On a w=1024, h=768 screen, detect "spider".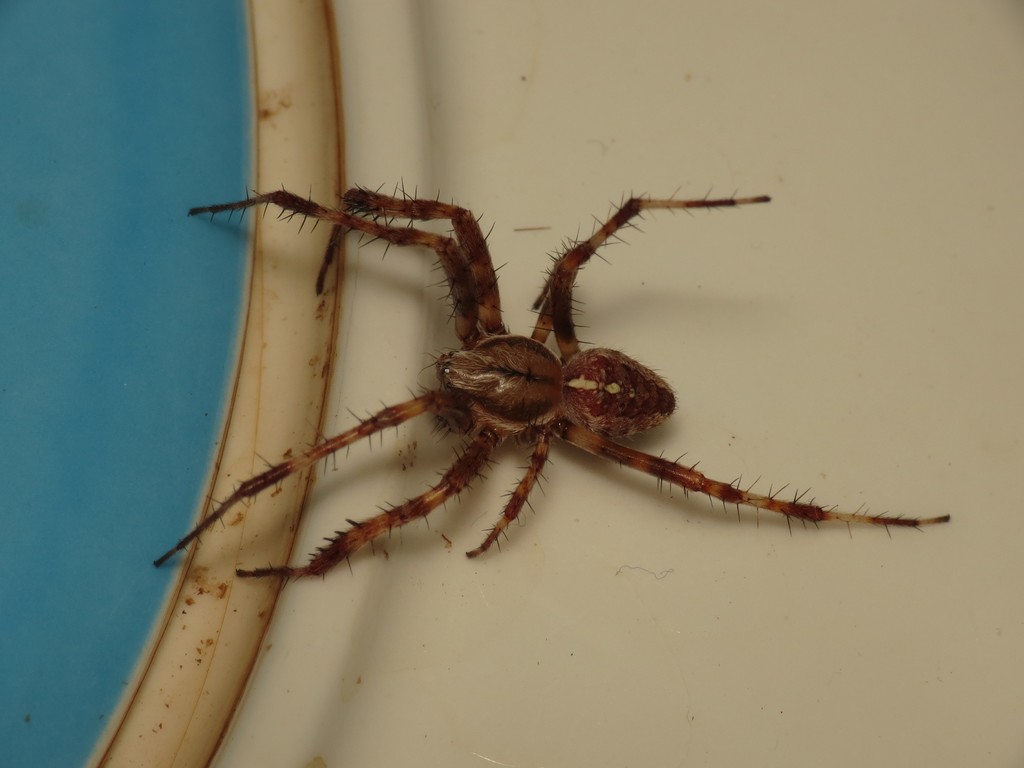
Rect(150, 186, 957, 573).
